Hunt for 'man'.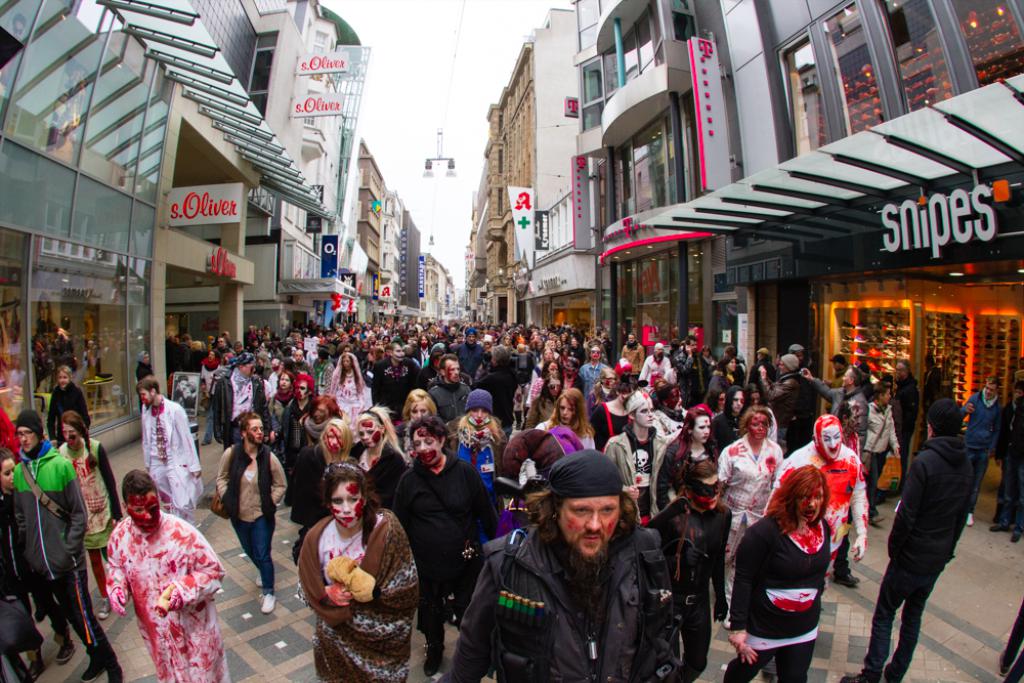
Hunted down at <bbox>889, 357, 921, 474</bbox>.
